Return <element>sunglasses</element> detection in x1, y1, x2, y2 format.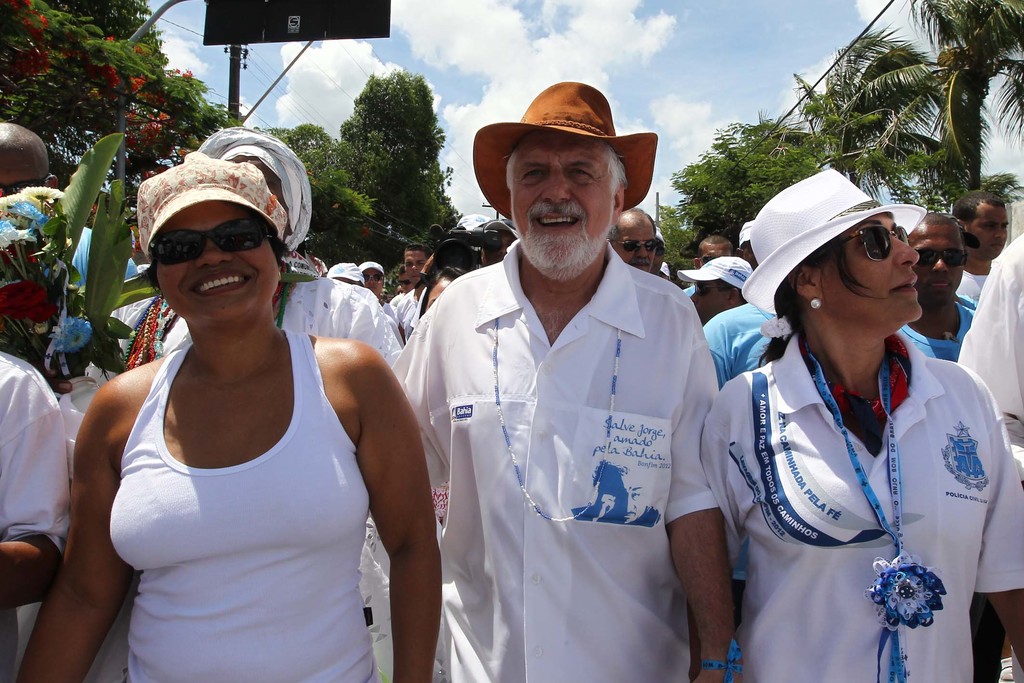
152, 216, 273, 268.
